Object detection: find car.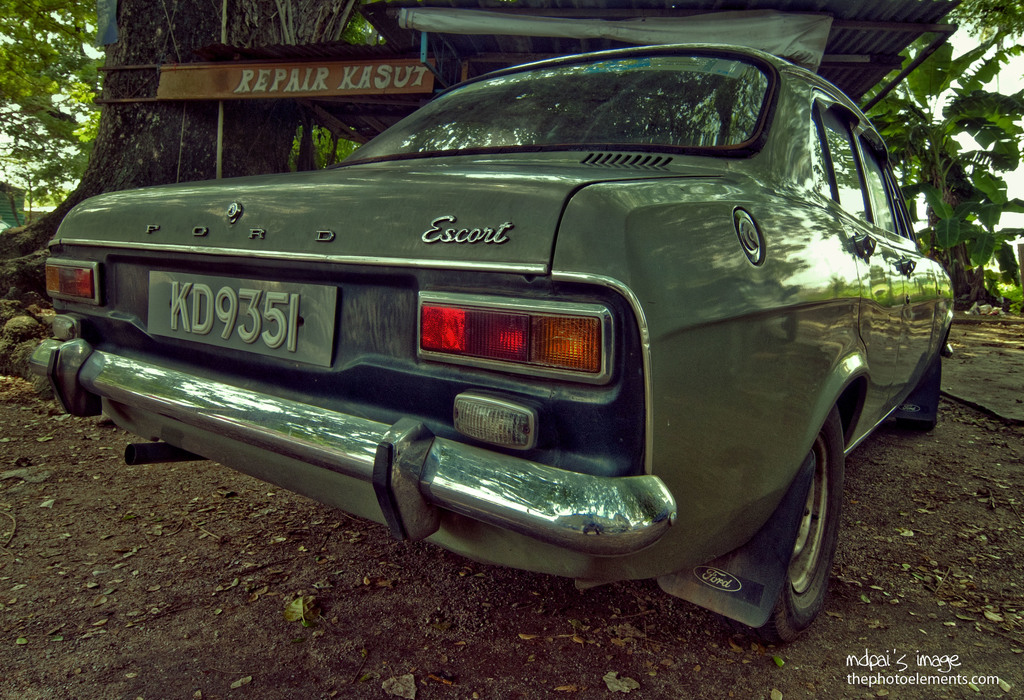
pyautogui.locateOnScreen(28, 42, 950, 648).
